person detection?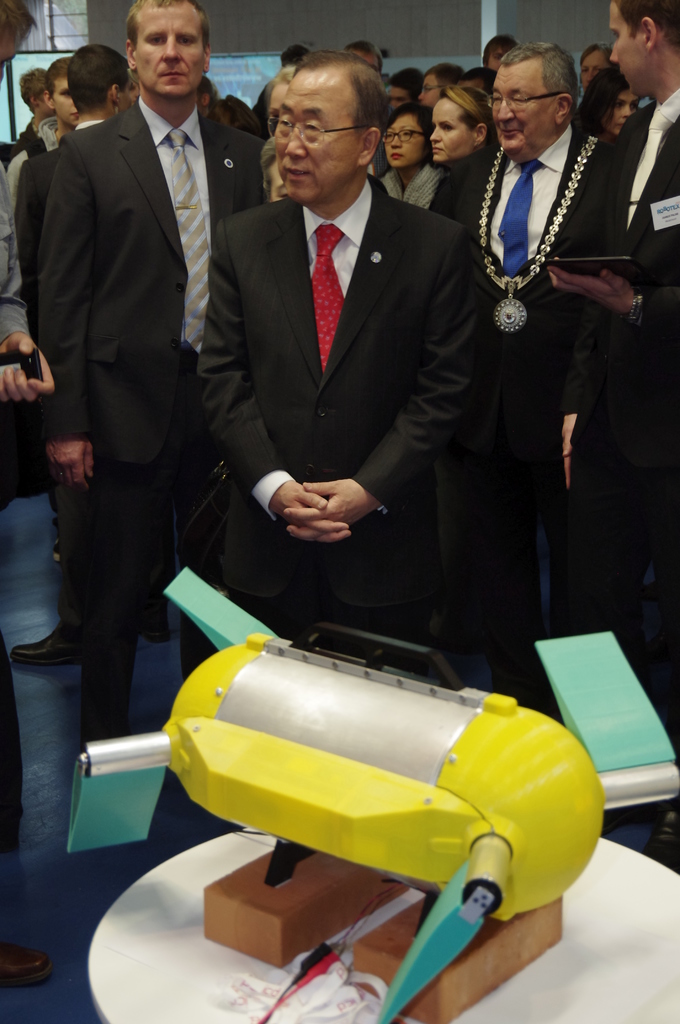
42, 0, 269, 754
